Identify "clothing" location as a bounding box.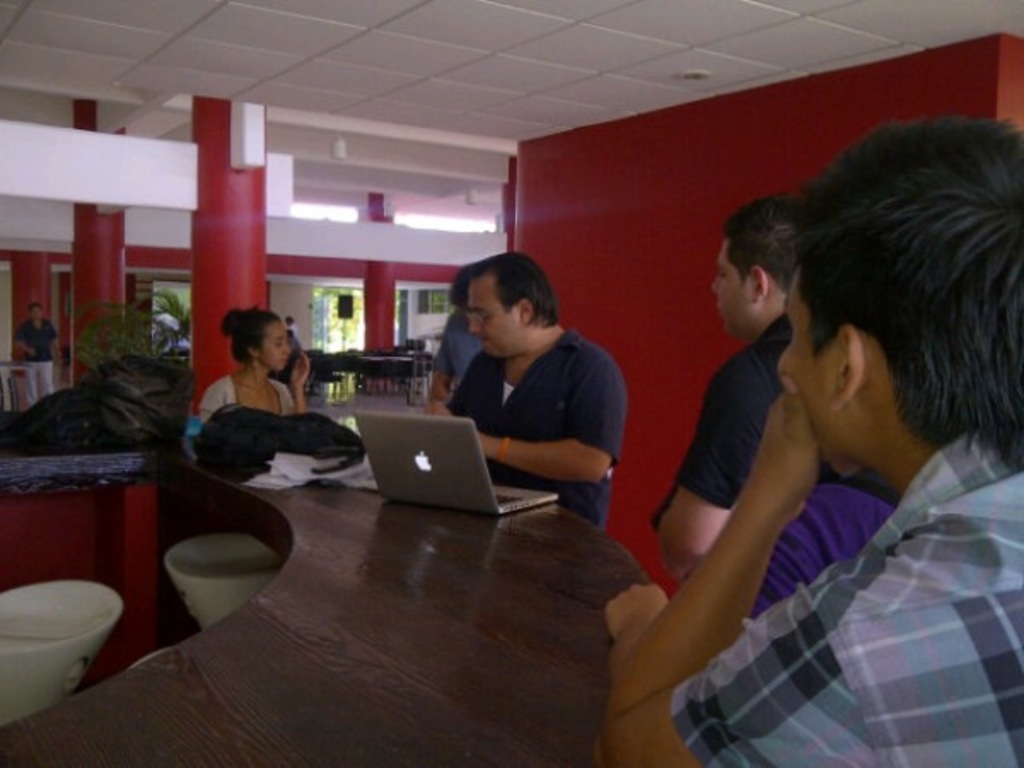
BBox(655, 314, 794, 522).
